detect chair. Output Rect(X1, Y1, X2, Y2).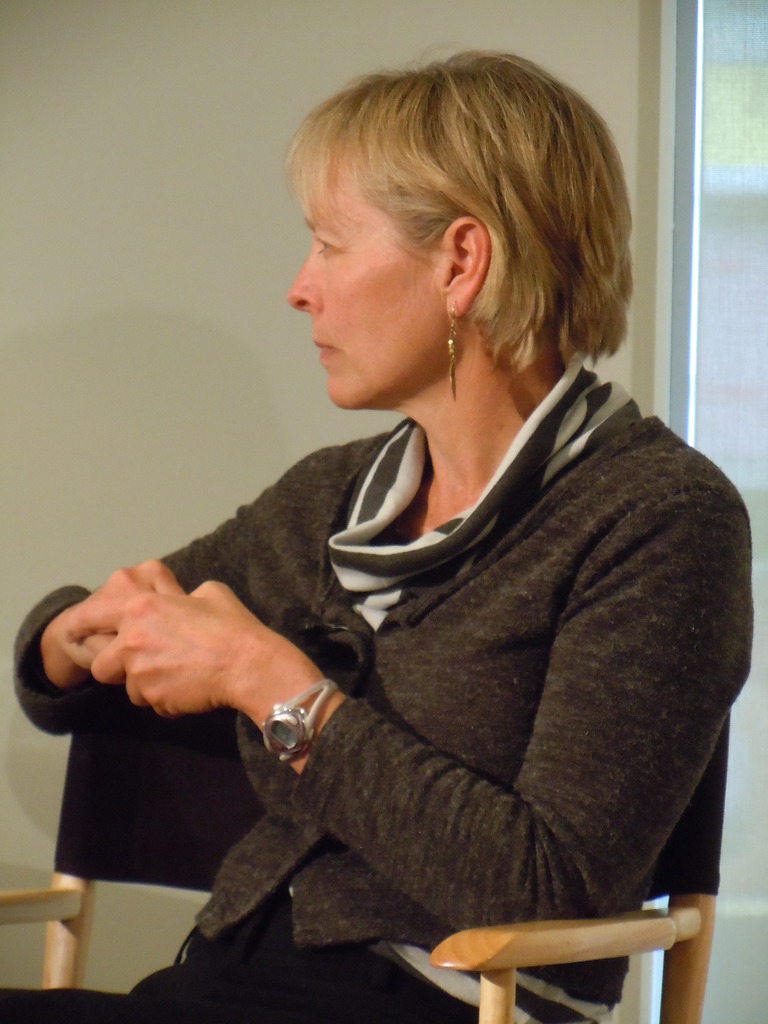
Rect(406, 870, 721, 1023).
